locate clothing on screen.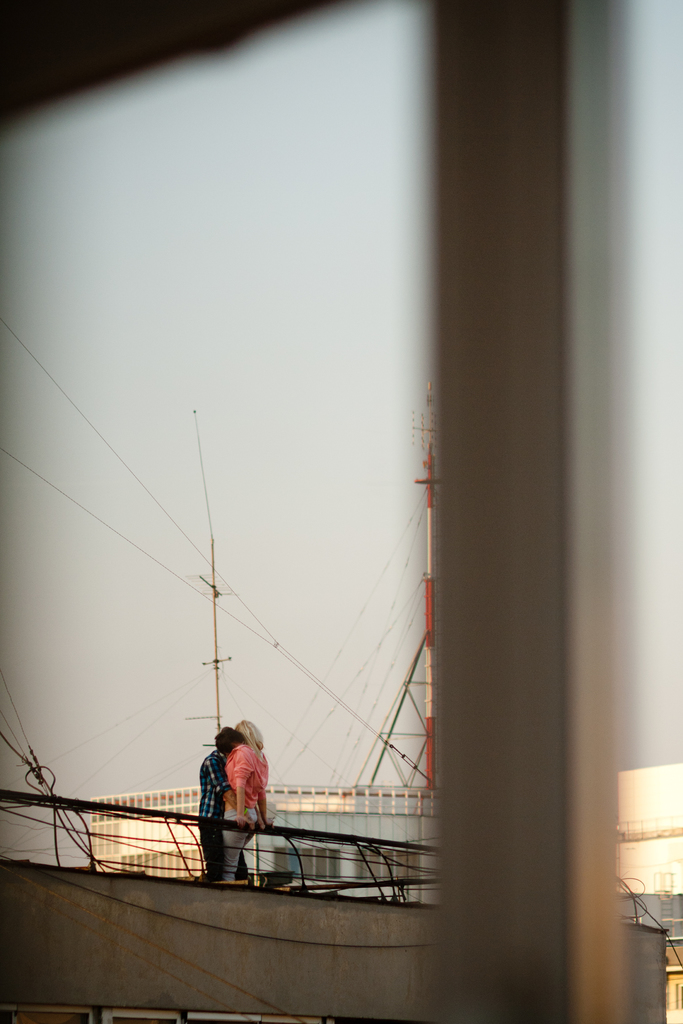
On screen at l=183, t=732, r=252, b=861.
